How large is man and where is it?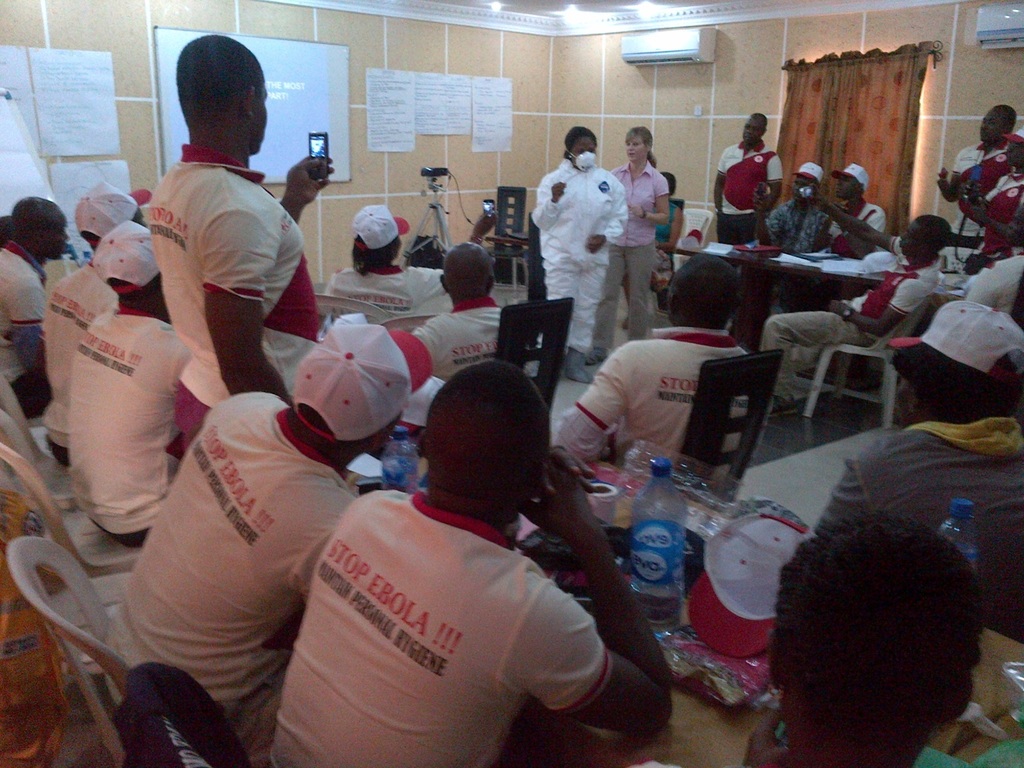
Bounding box: Rect(277, 367, 650, 747).
